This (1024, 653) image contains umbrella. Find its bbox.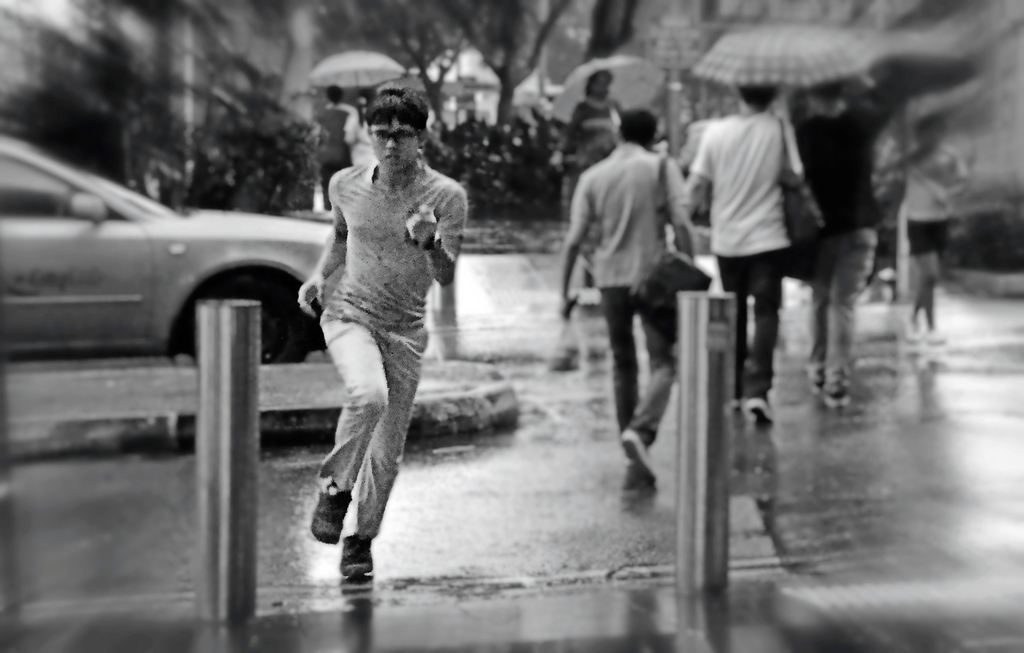
[683, 23, 883, 91].
